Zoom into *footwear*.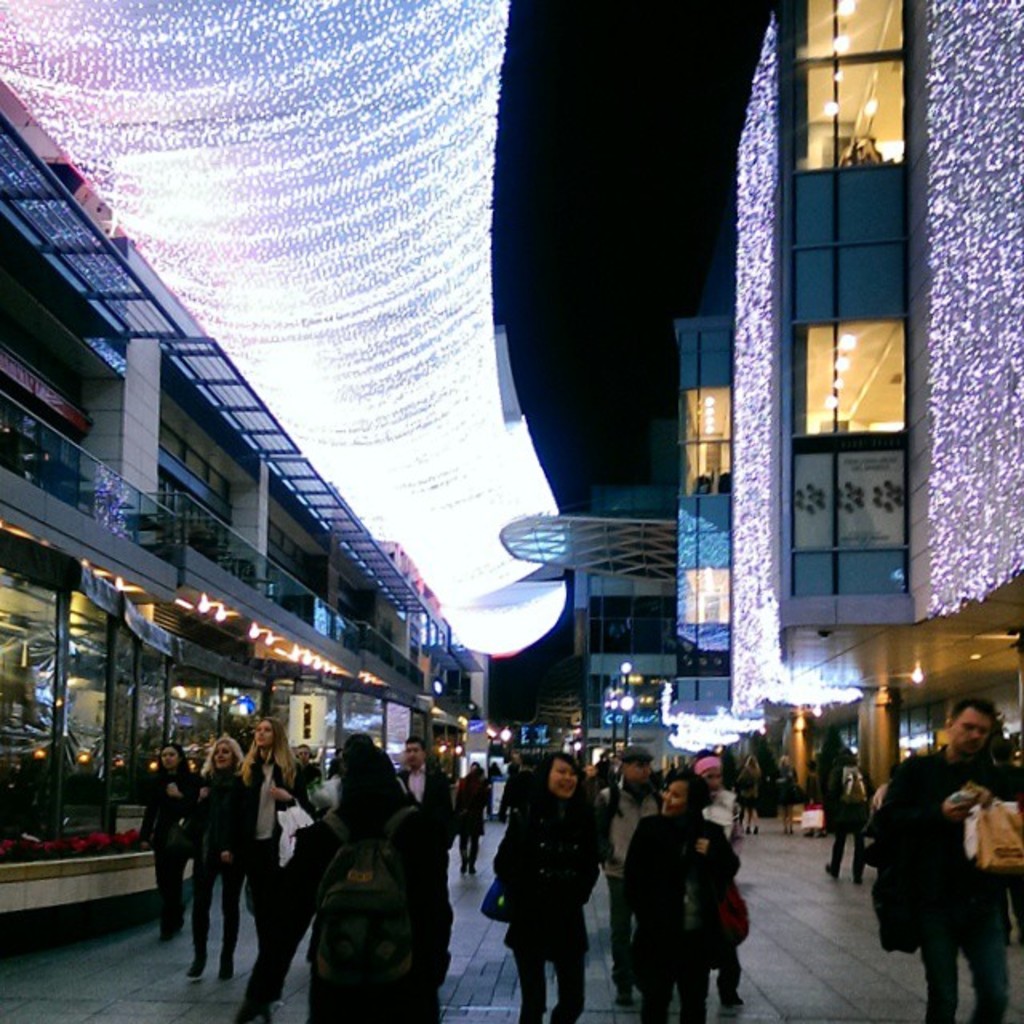
Zoom target: bbox=(214, 965, 232, 982).
